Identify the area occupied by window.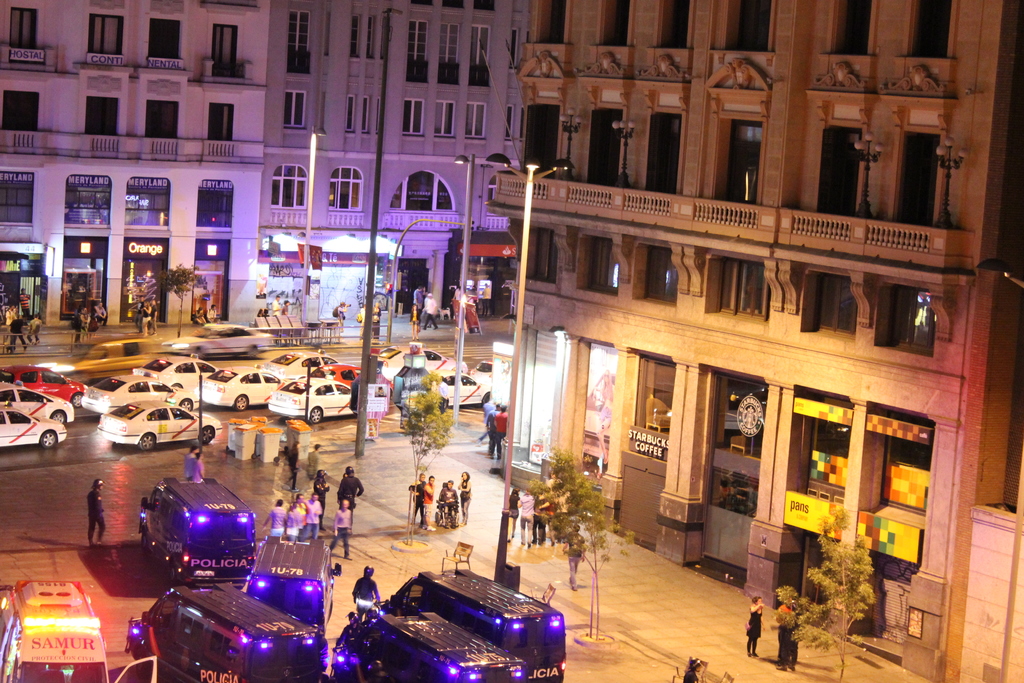
Area: Rect(88, 13, 122, 59).
